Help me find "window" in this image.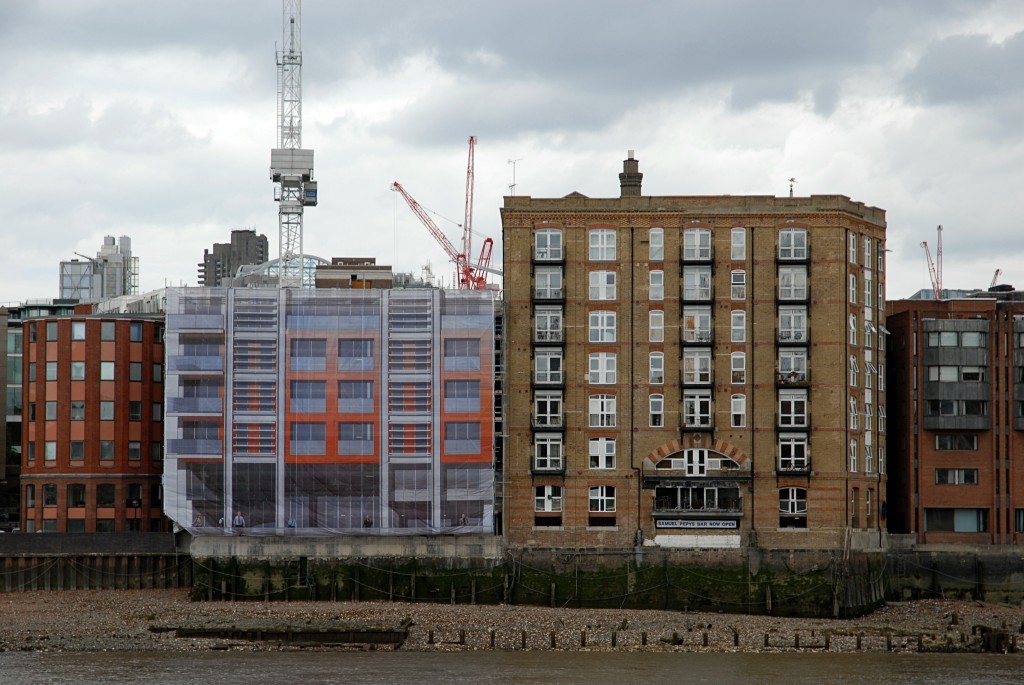
Found it: 64/482/84/505.
